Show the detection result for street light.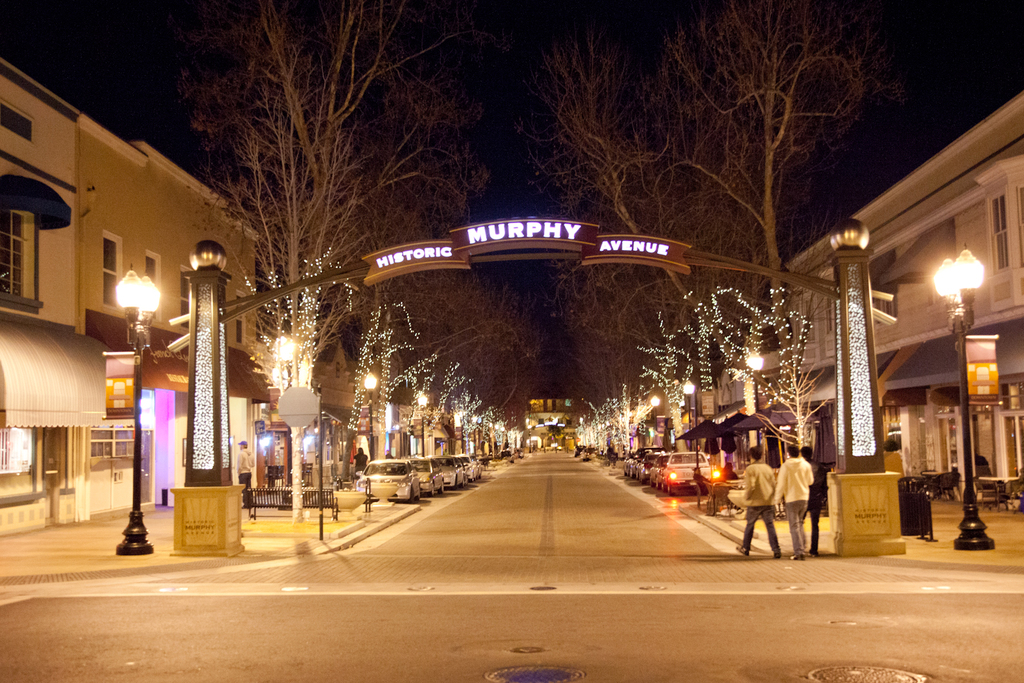
box=[650, 394, 661, 447].
